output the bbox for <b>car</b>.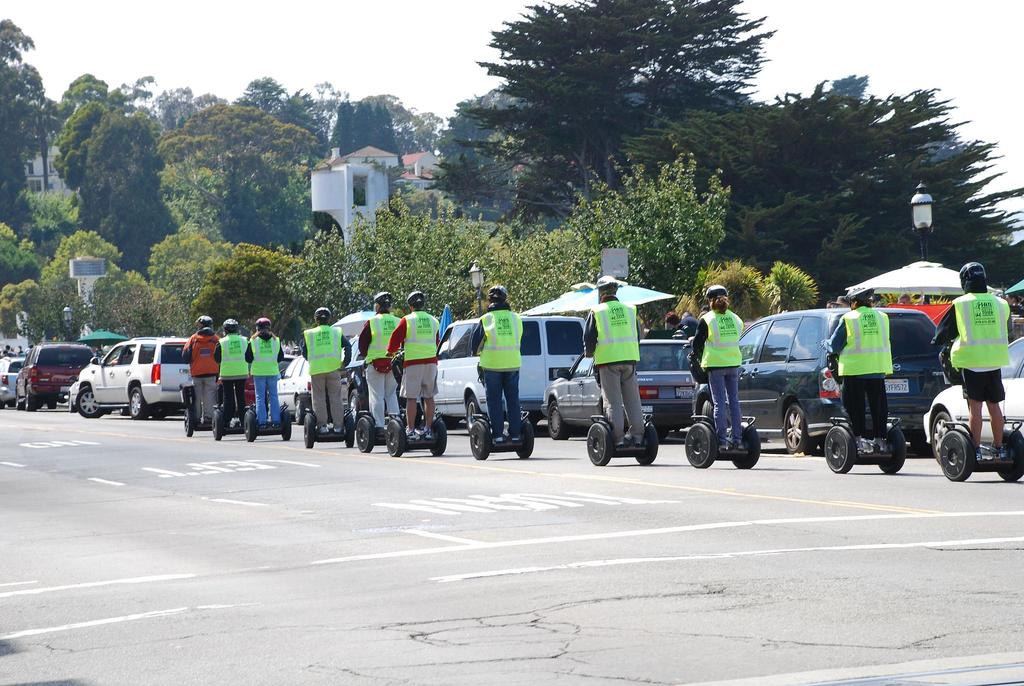
rect(924, 338, 1023, 461).
